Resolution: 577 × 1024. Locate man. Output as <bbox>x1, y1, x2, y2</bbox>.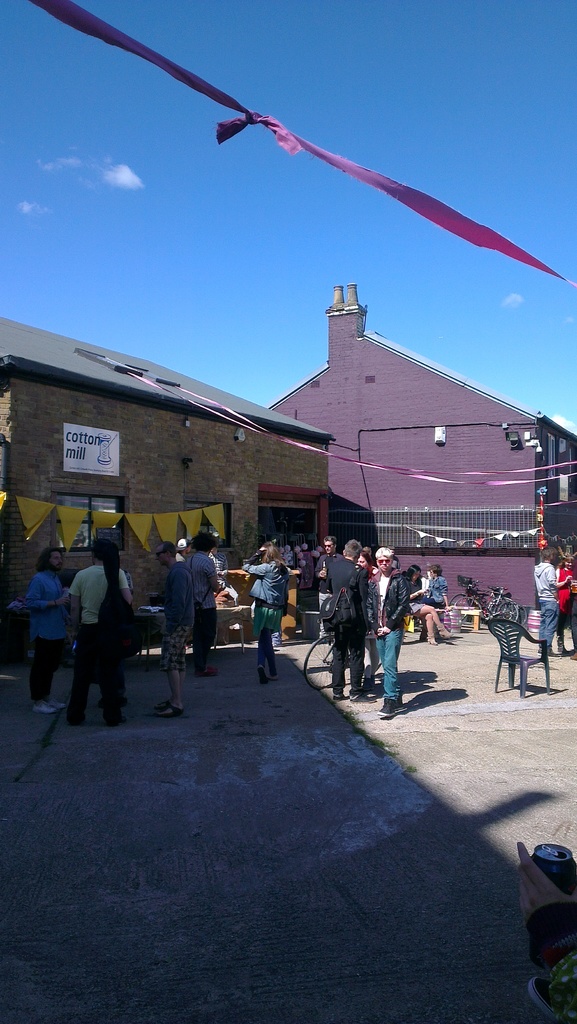
<bbox>22, 547, 69, 715</bbox>.
